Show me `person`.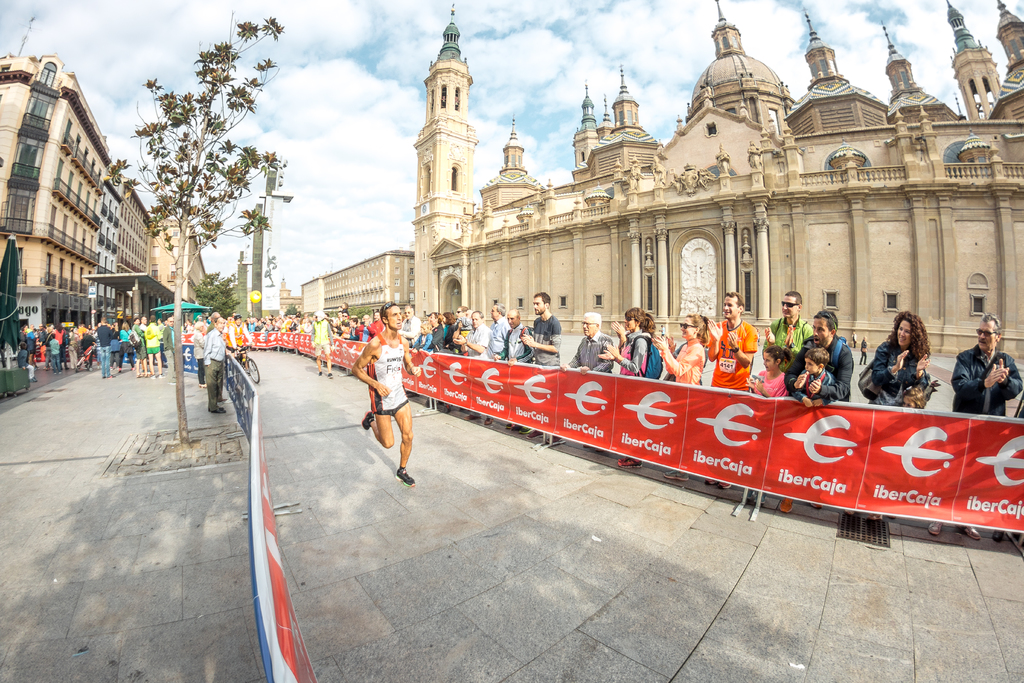
`person` is here: pyautogui.locateOnScreen(650, 307, 699, 379).
